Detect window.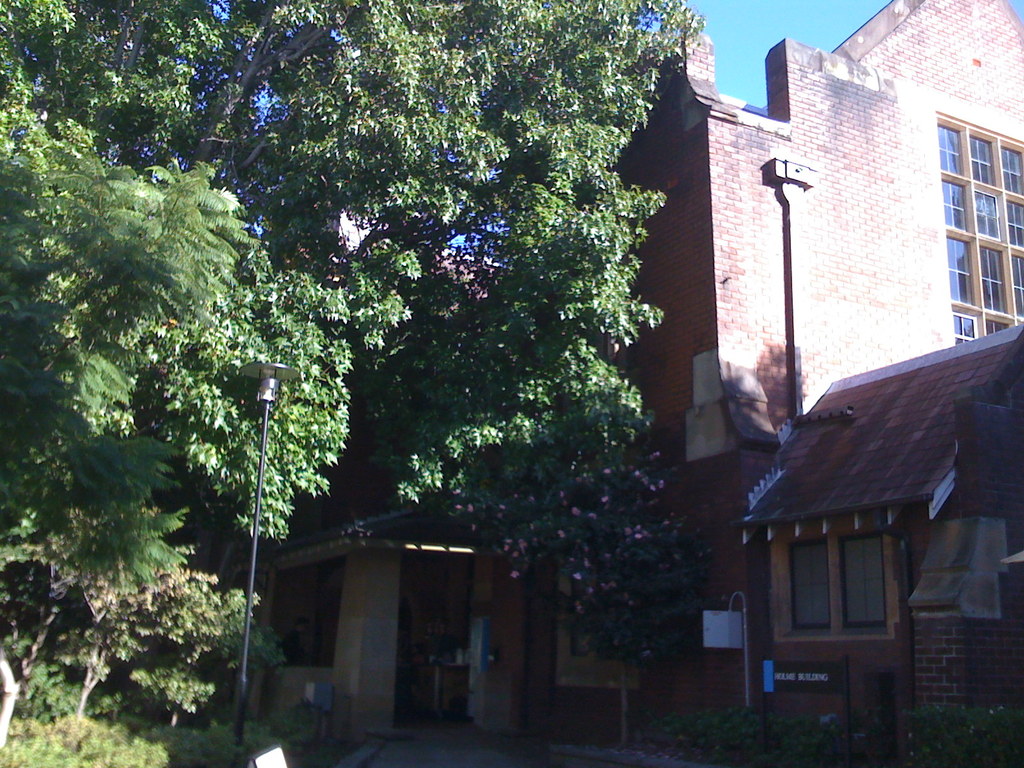
Detected at locate(841, 532, 883, 632).
